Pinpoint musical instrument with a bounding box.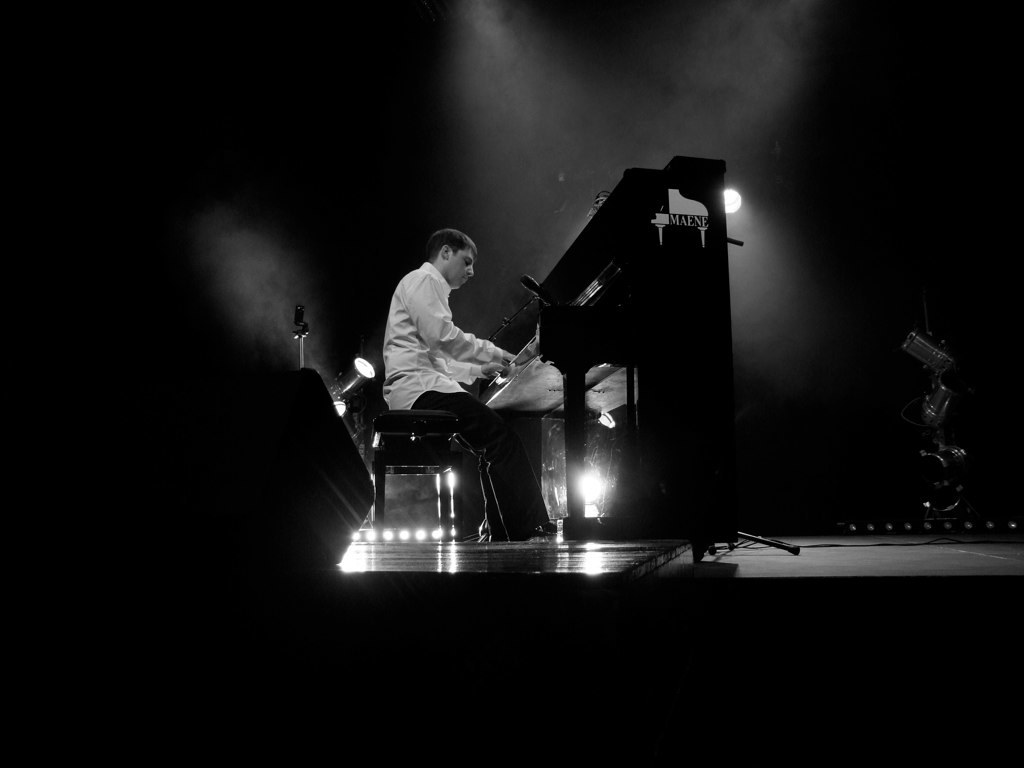
left=467, top=151, right=763, bottom=554.
